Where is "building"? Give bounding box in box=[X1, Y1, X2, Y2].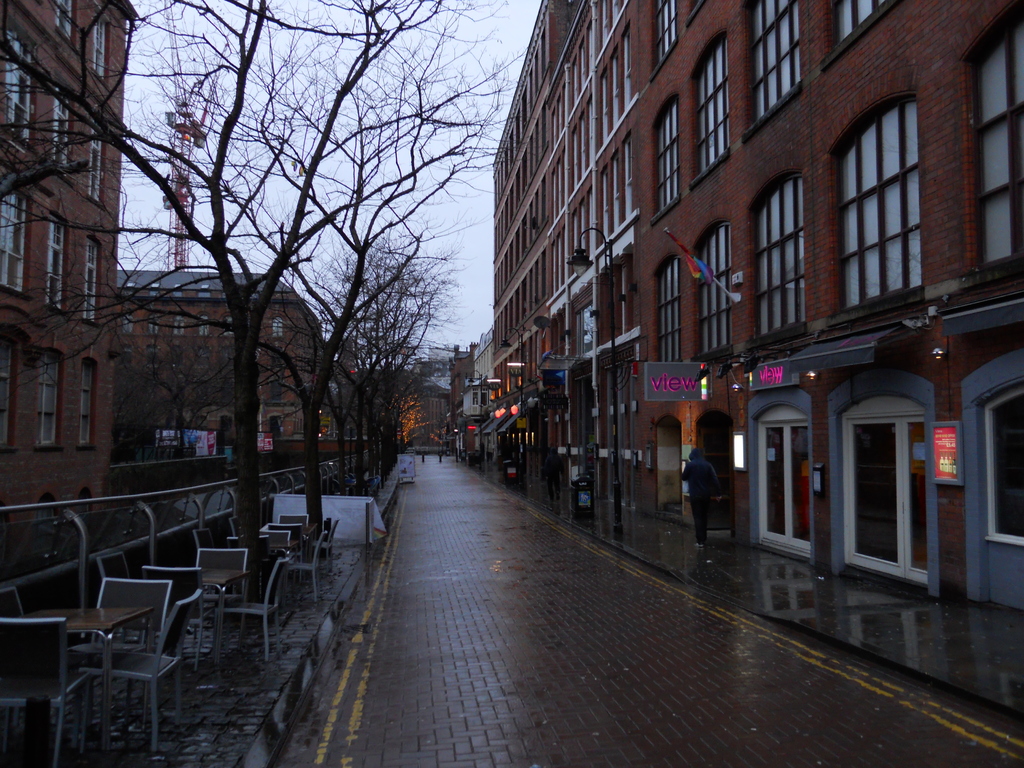
box=[115, 267, 325, 442].
